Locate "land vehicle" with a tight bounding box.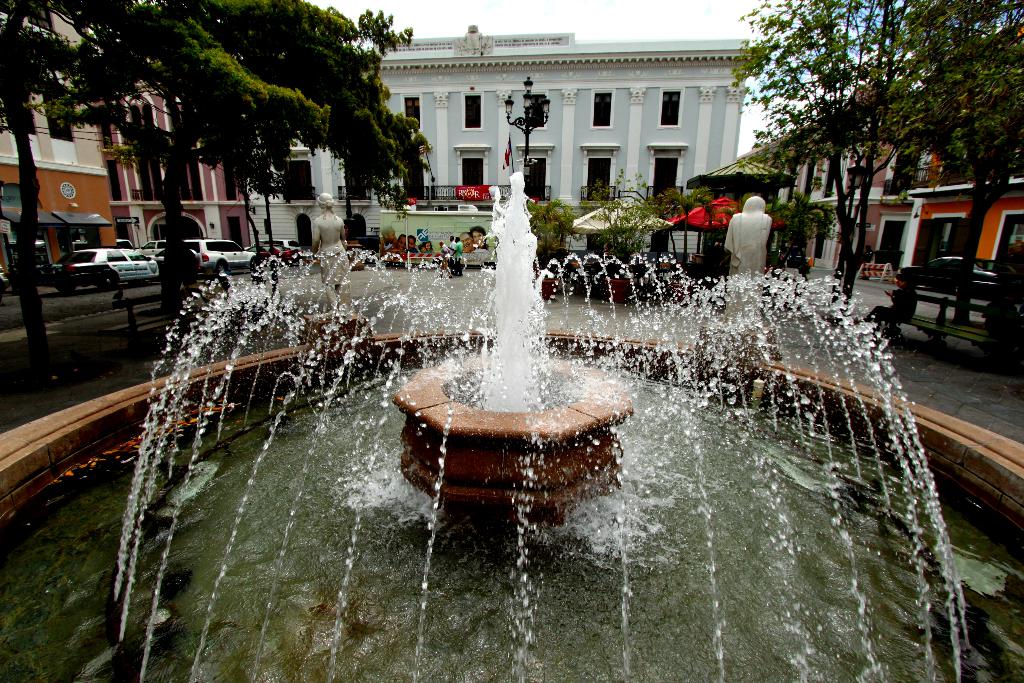
box(56, 241, 161, 284).
